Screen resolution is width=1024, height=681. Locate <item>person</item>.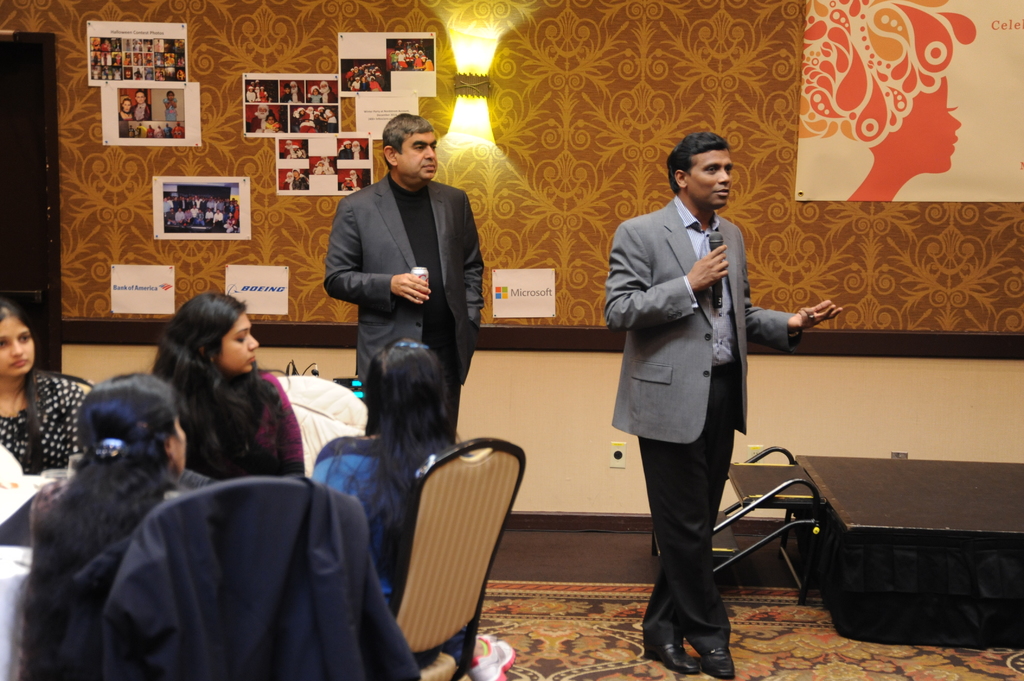
Rect(601, 130, 835, 677).
